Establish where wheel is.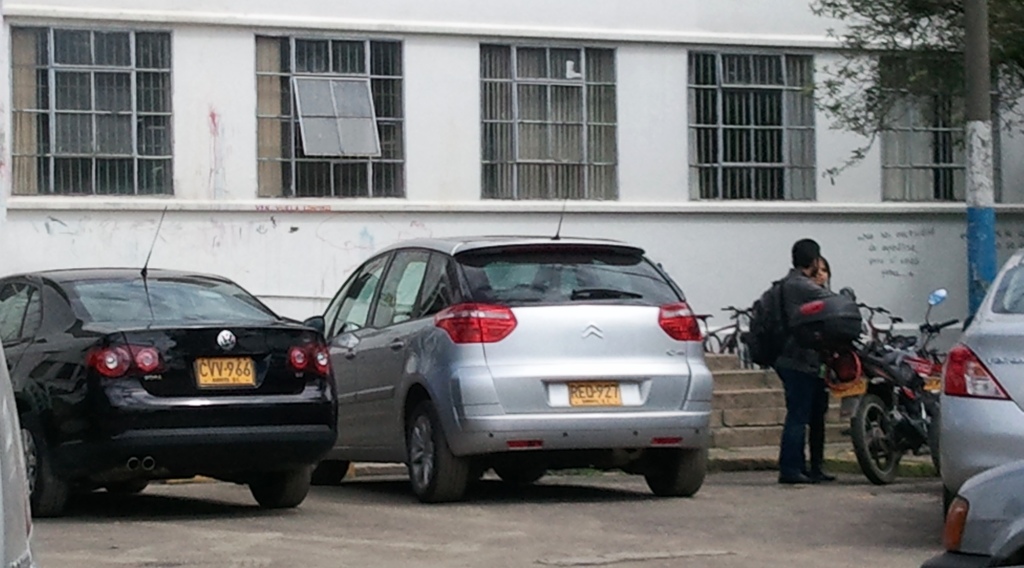
Established at 310/460/349/486.
